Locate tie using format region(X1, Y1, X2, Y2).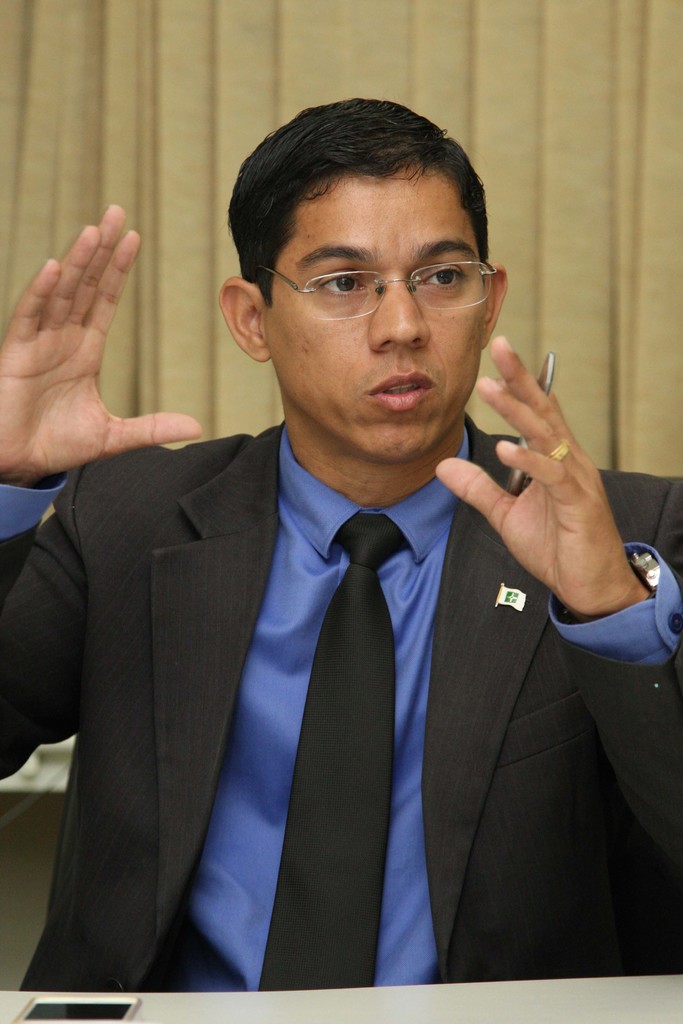
region(255, 514, 409, 995).
